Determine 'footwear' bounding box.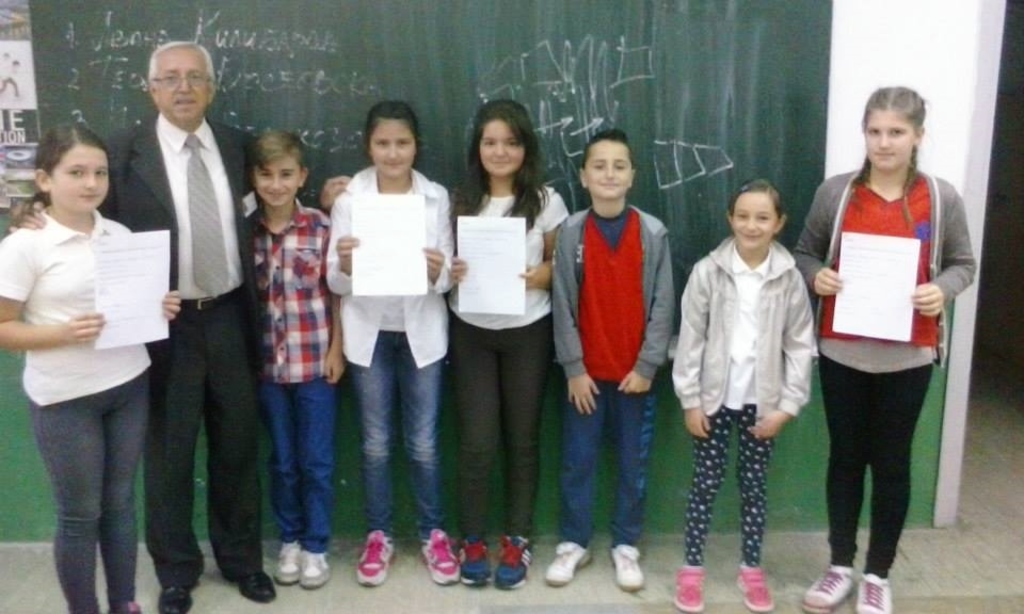
Determined: (224,568,277,601).
